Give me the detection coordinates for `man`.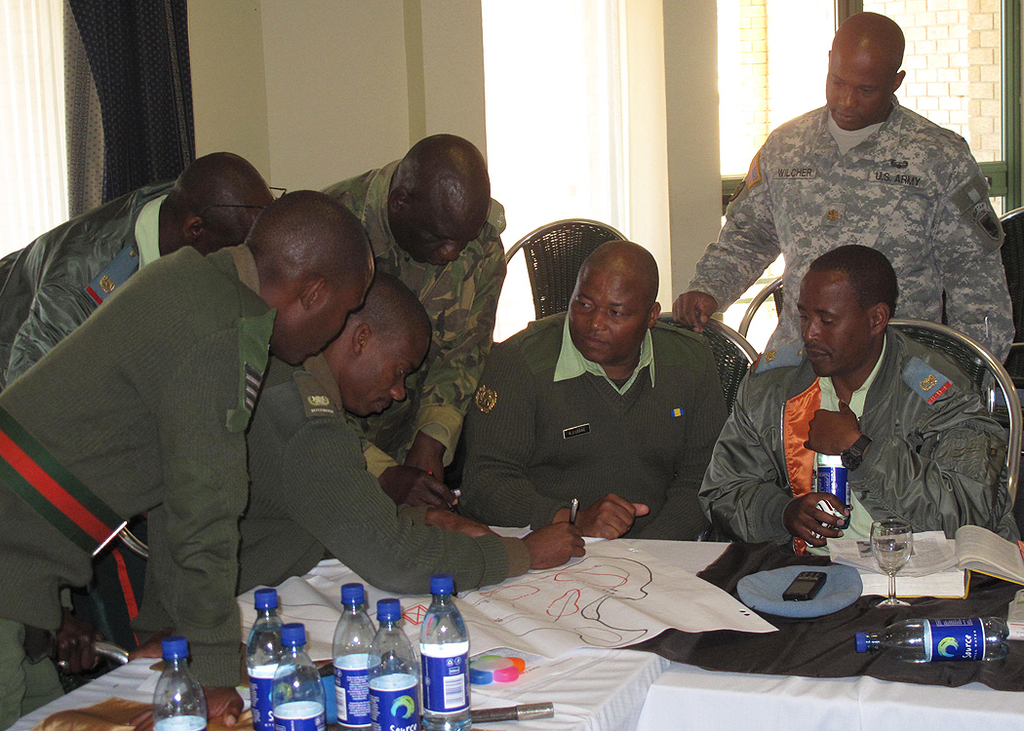
[701, 253, 1009, 580].
